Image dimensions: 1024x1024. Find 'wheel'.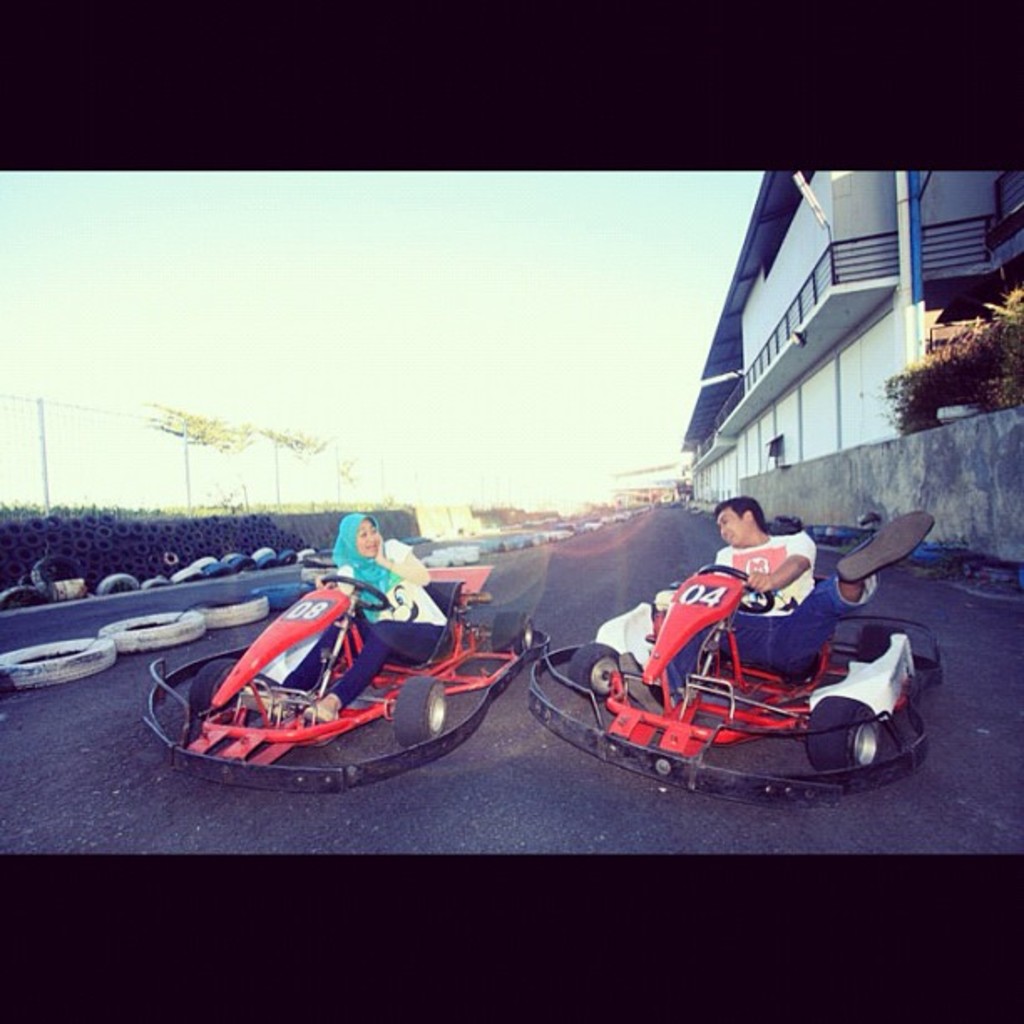
pyautogui.locateOnScreen(301, 567, 336, 581).
